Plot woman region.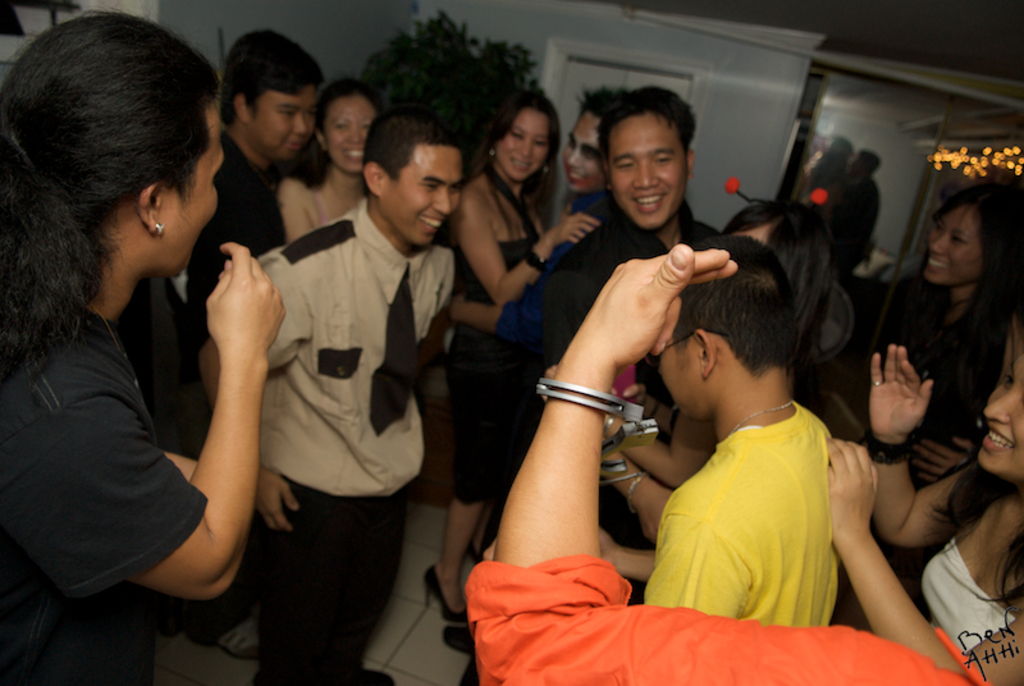
Plotted at [276,83,389,243].
